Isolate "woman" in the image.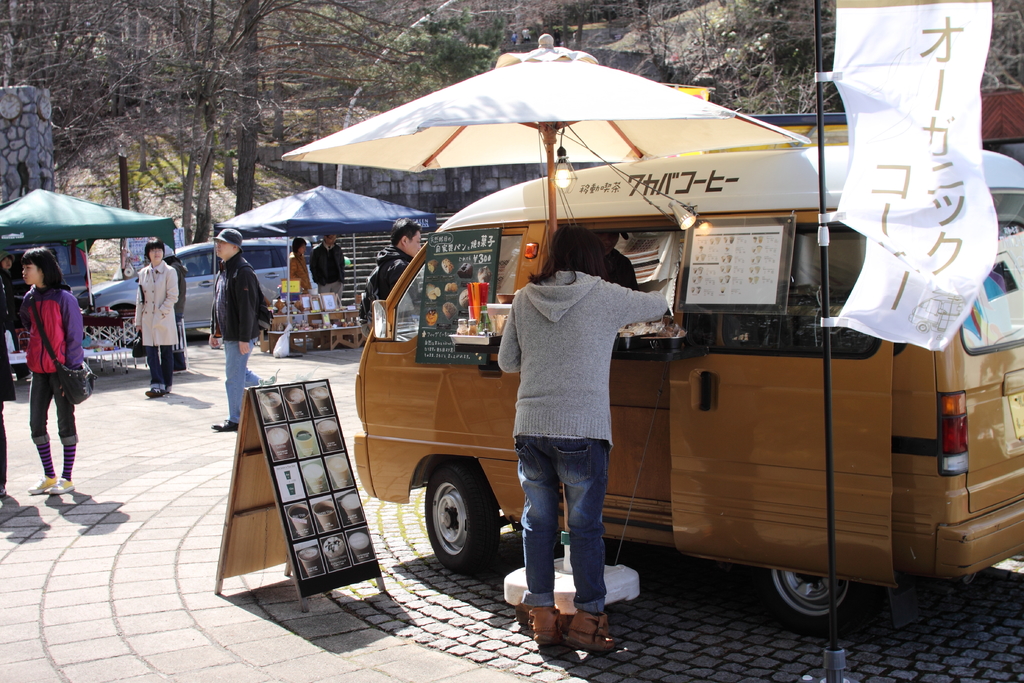
Isolated region: [x1=492, y1=224, x2=681, y2=659].
